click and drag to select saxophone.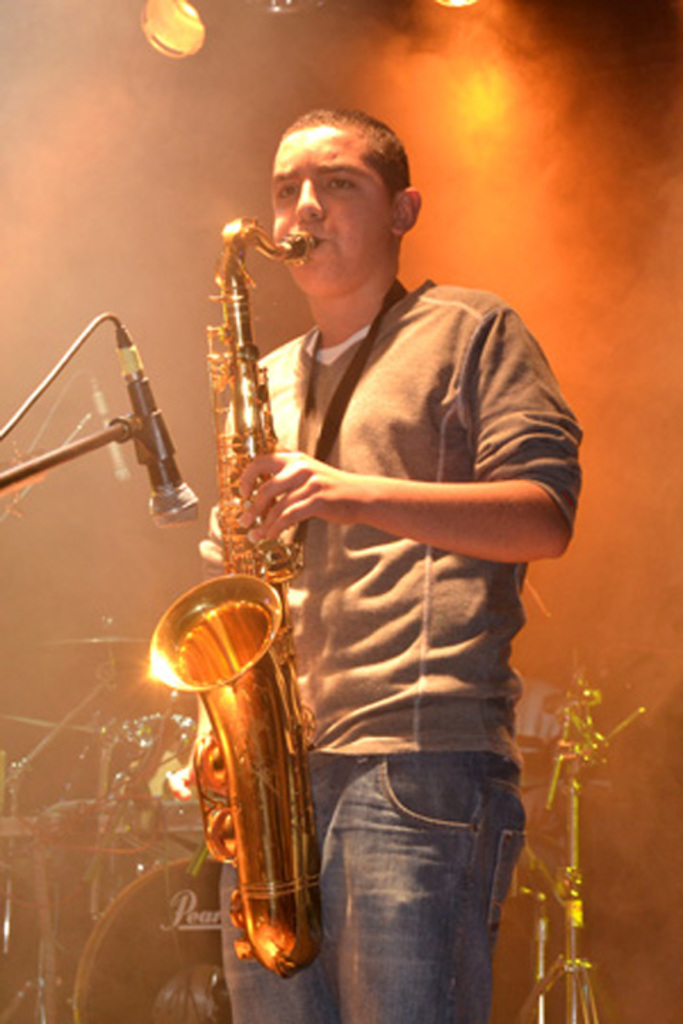
Selection: left=147, top=209, right=322, bottom=981.
